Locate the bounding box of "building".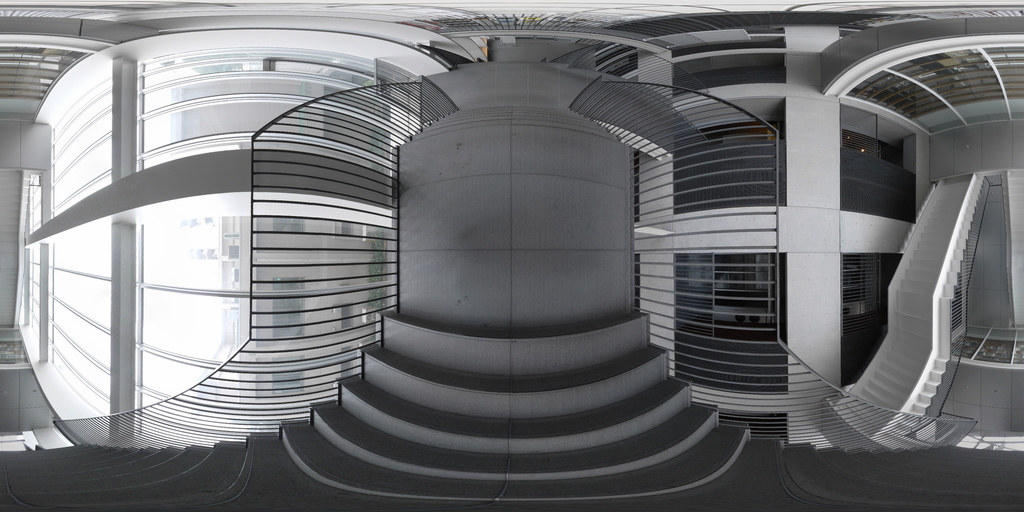
Bounding box: BBox(0, 0, 1023, 511).
